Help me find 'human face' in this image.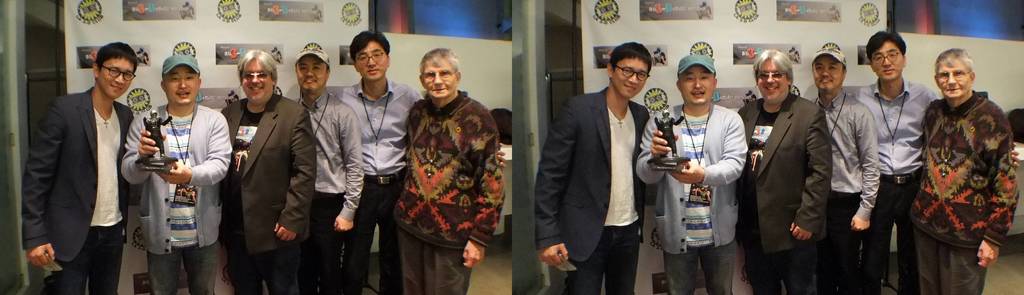
Found it: [762,59,789,99].
